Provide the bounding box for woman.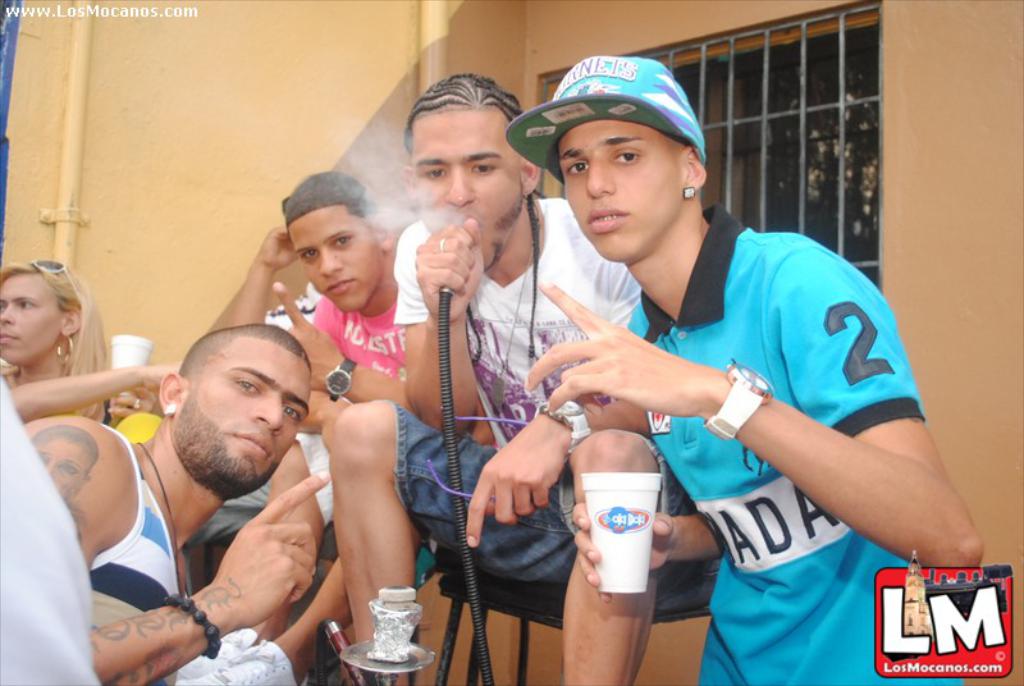
l=0, t=257, r=110, b=453.
